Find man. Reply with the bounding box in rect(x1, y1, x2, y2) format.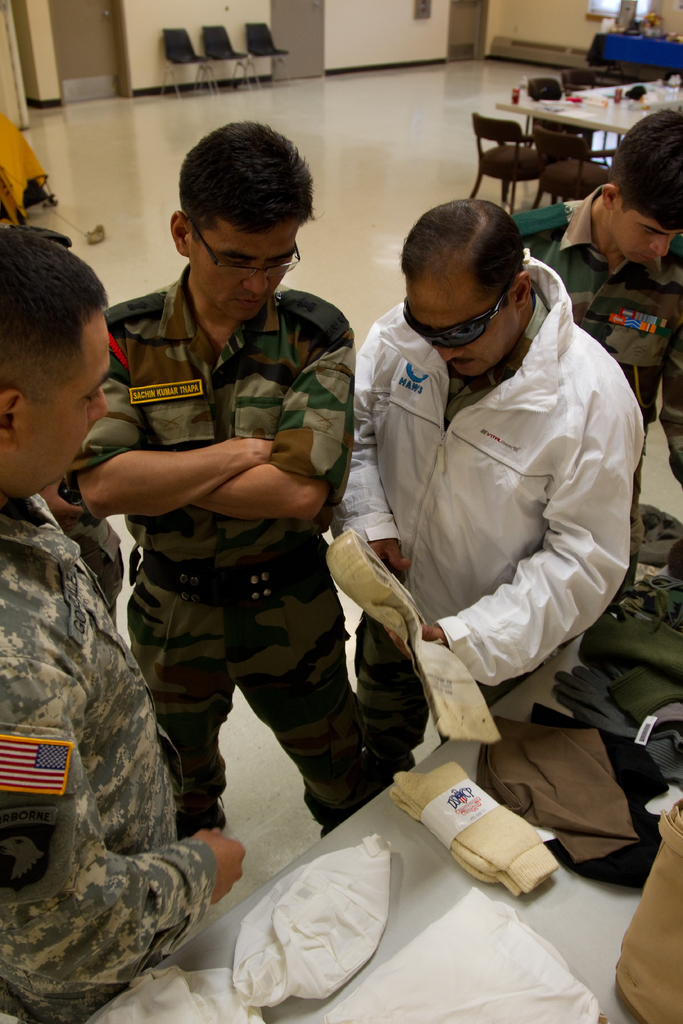
rect(0, 223, 243, 1021).
